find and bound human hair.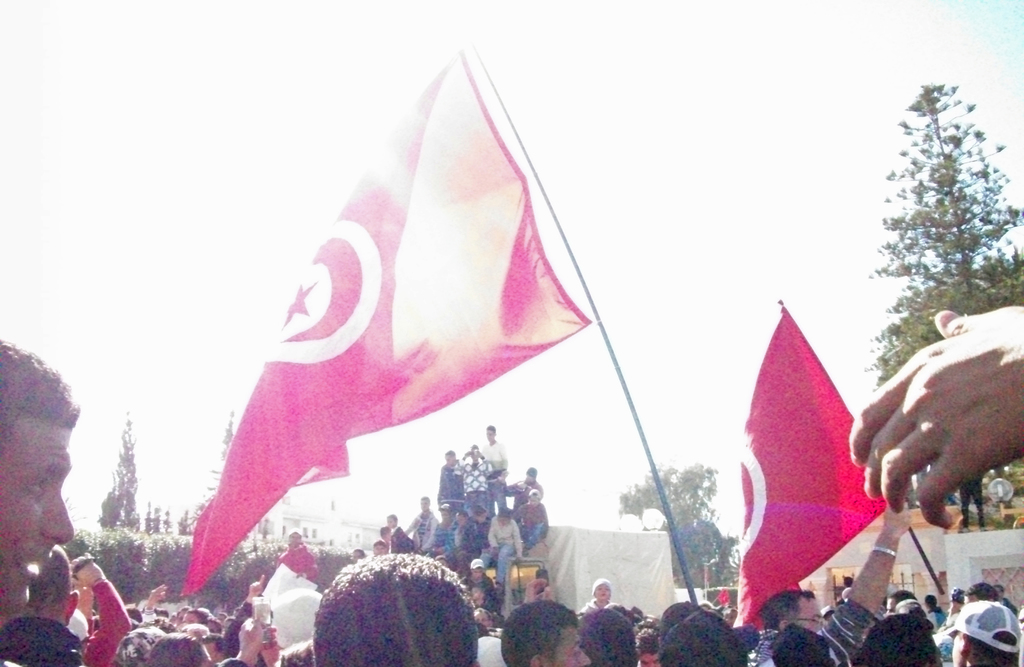
Bound: 216/656/247/666.
